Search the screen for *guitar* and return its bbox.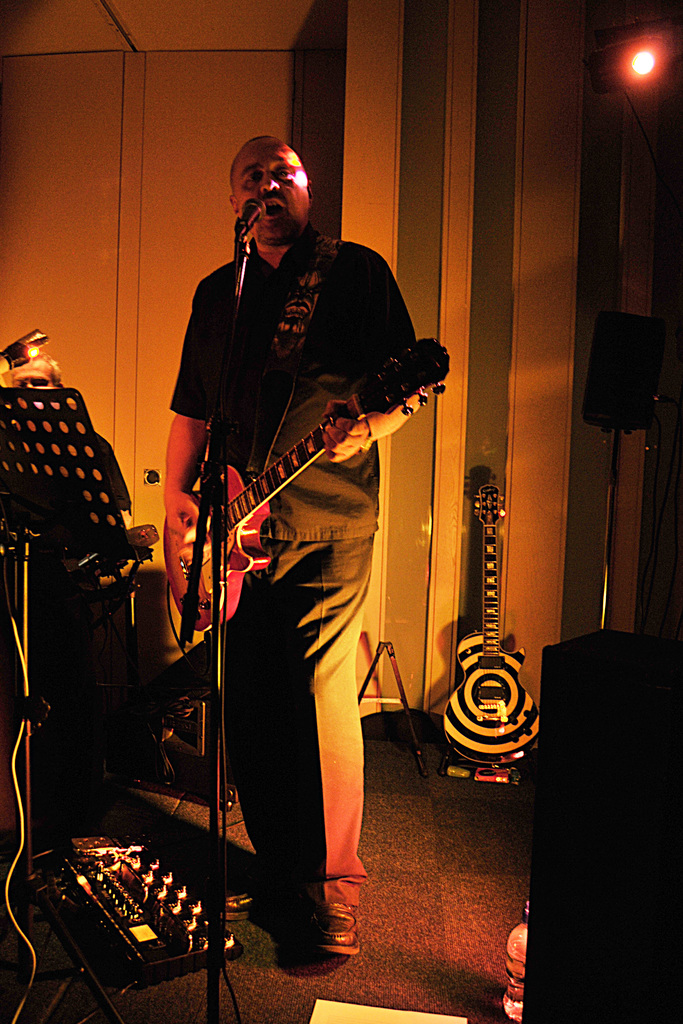
Found: box(440, 481, 542, 771).
